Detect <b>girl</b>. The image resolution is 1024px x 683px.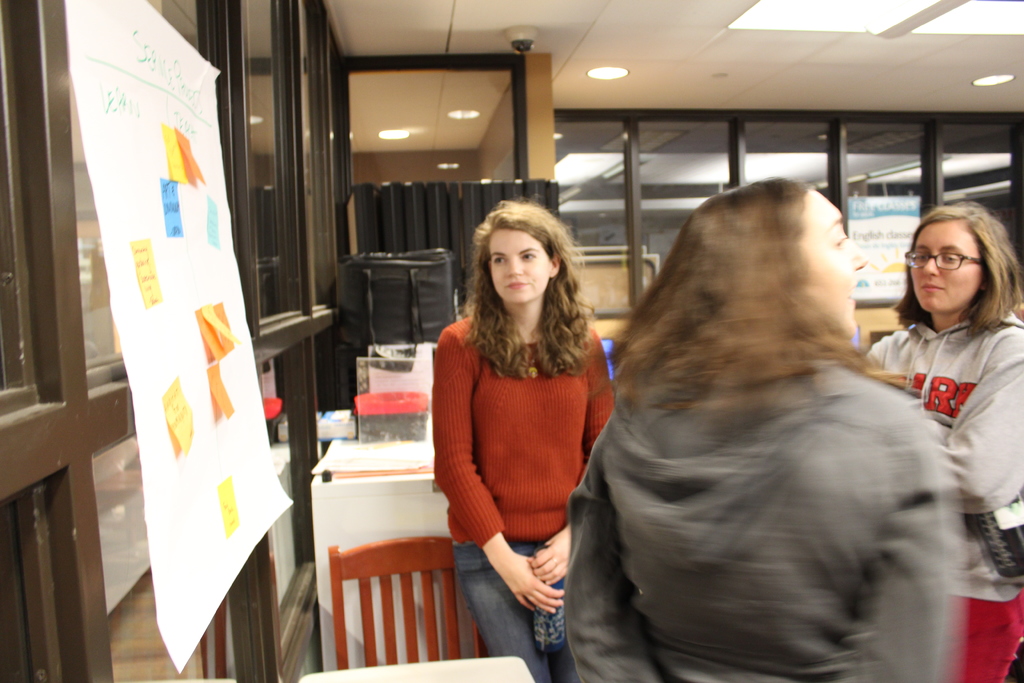
bbox=(428, 199, 615, 680).
